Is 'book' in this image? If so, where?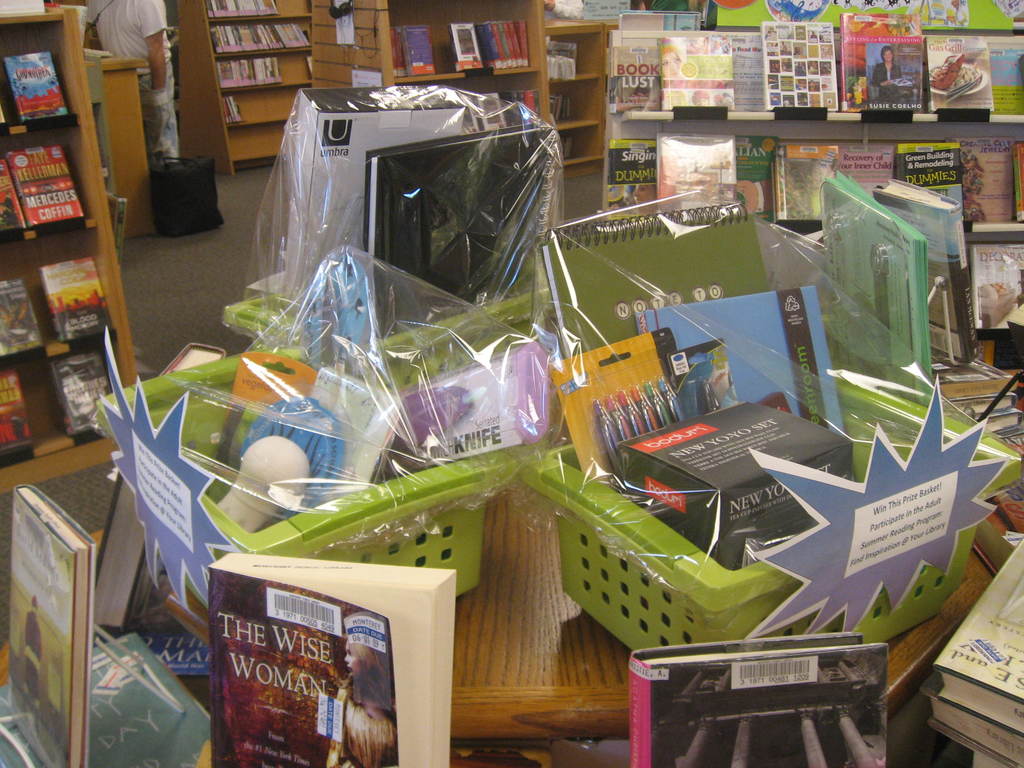
Yes, at bbox=[20, 253, 93, 368].
